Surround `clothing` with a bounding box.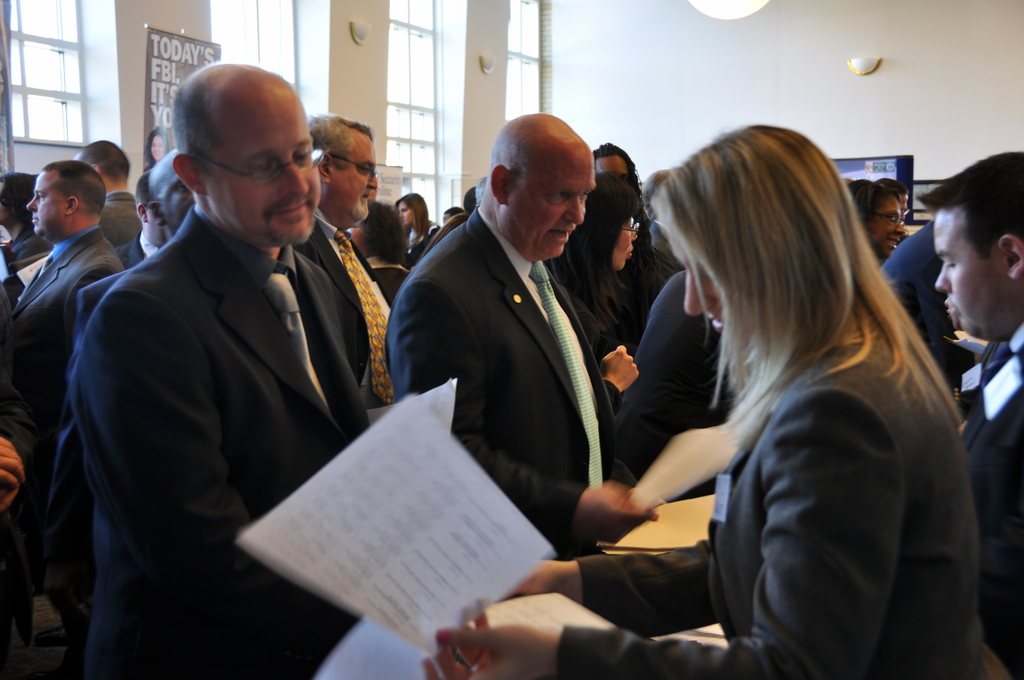
(x1=0, y1=222, x2=125, y2=498).
